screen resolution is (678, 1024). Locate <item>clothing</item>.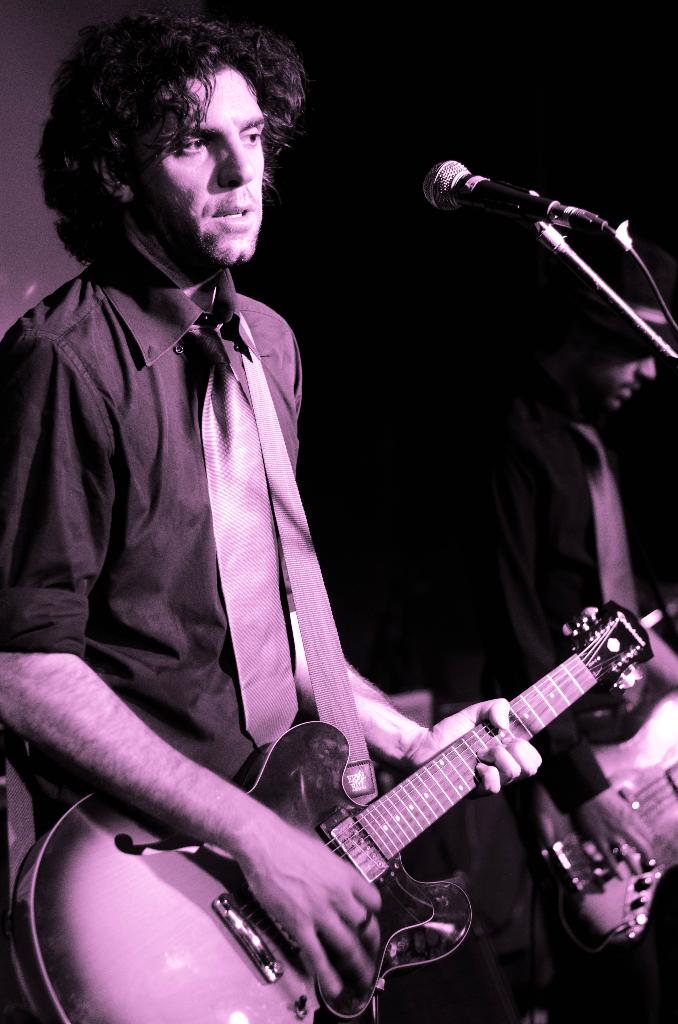
region(0, 220, 346, 1023).
